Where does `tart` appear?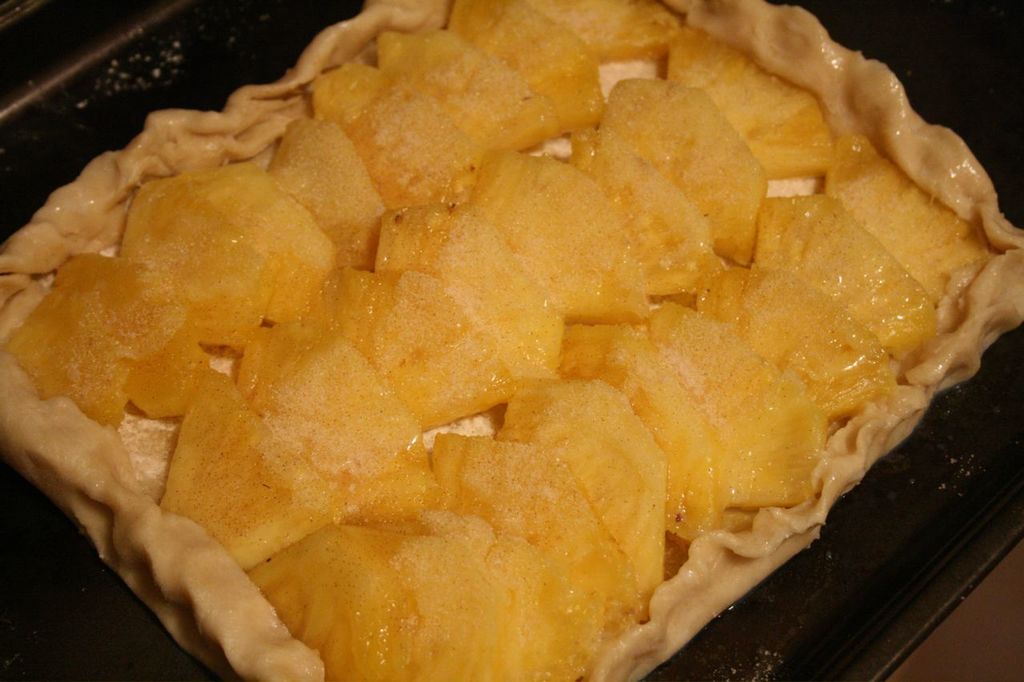
Appears at BBox(0, 0, 1023, 681).
